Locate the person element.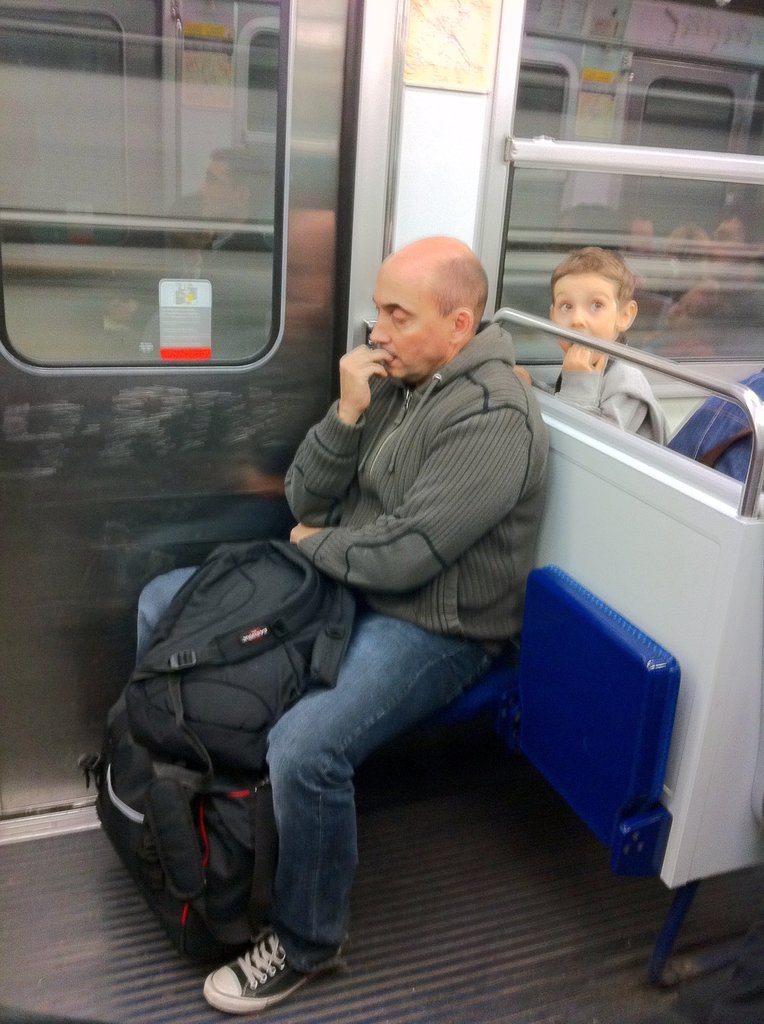
Element bbox: pyautogui.locateOnScreen(513, 240, 666, 436).
